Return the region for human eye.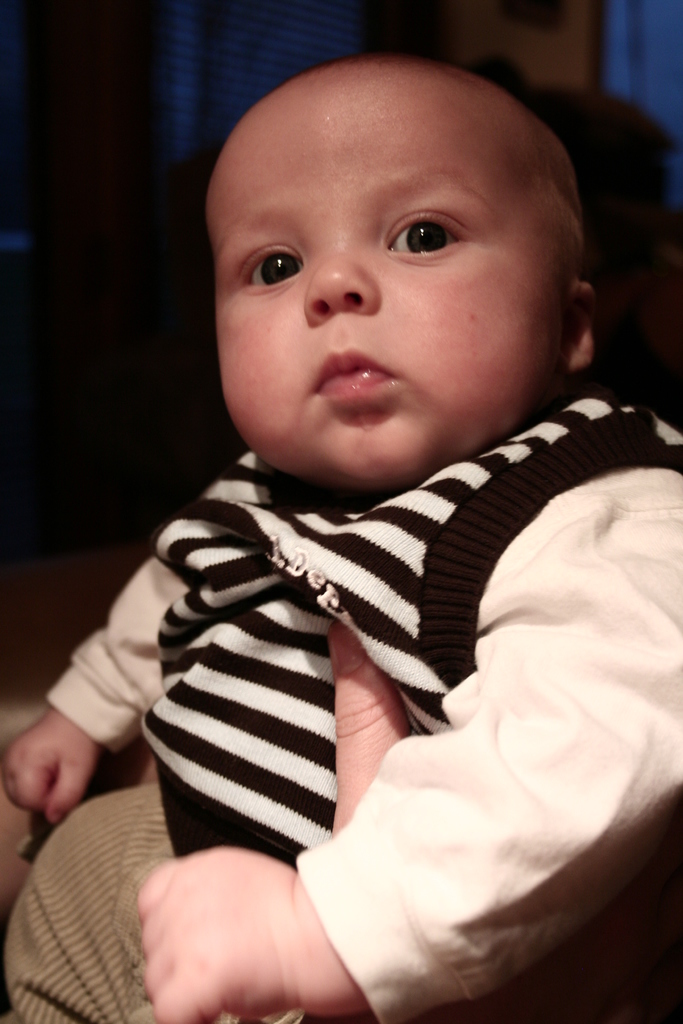
[left=232, top=245, right=309, bottom=296].
